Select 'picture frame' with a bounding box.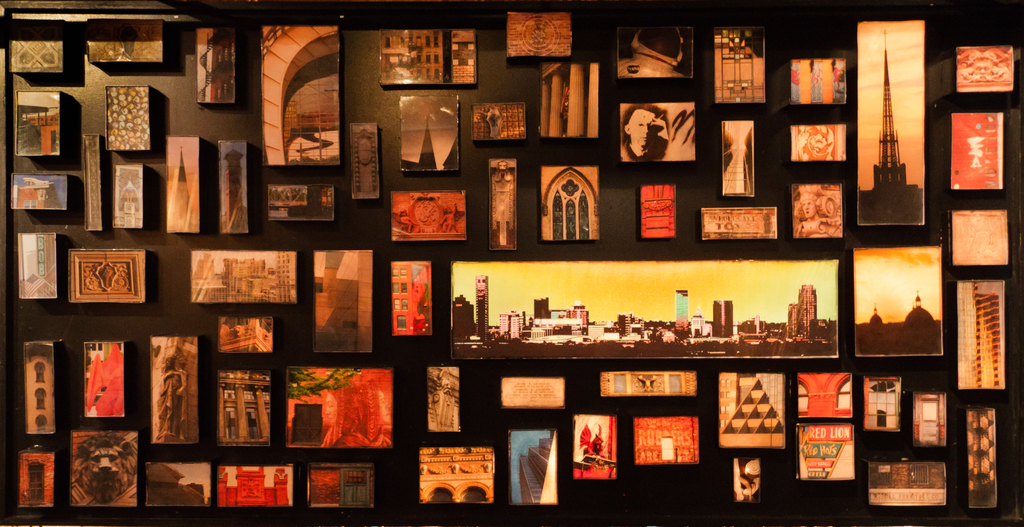
crop(860, 369, 907, 435).
